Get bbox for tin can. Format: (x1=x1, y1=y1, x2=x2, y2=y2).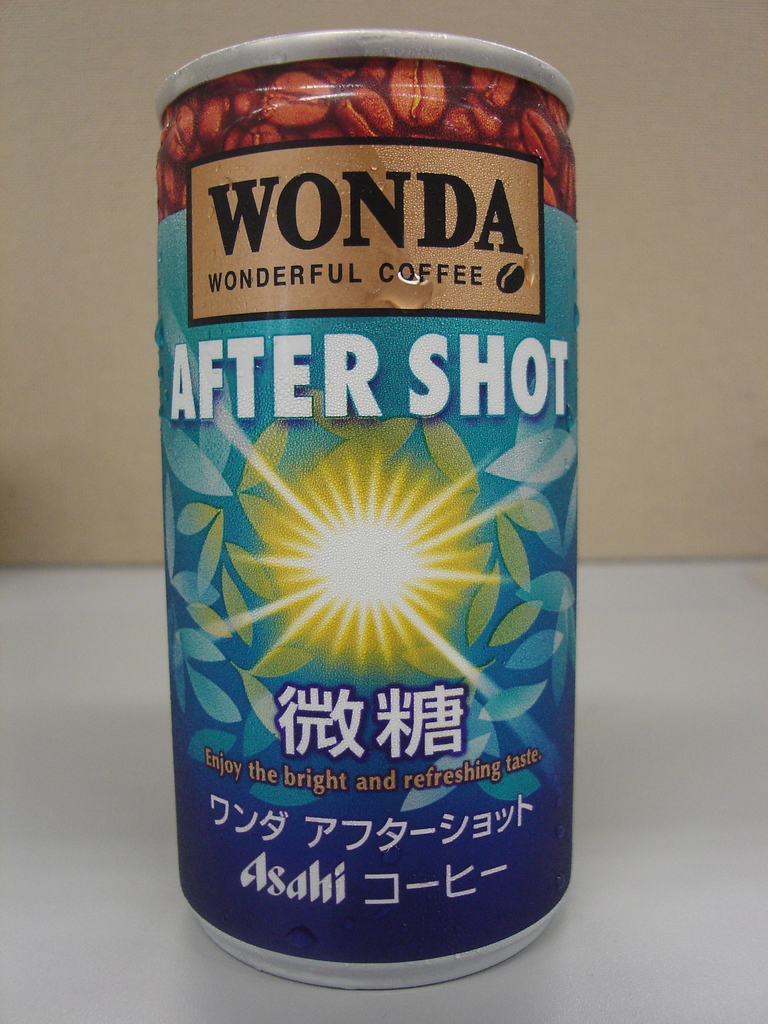
(x1=152, y1=33, x2=577, y2=985).
